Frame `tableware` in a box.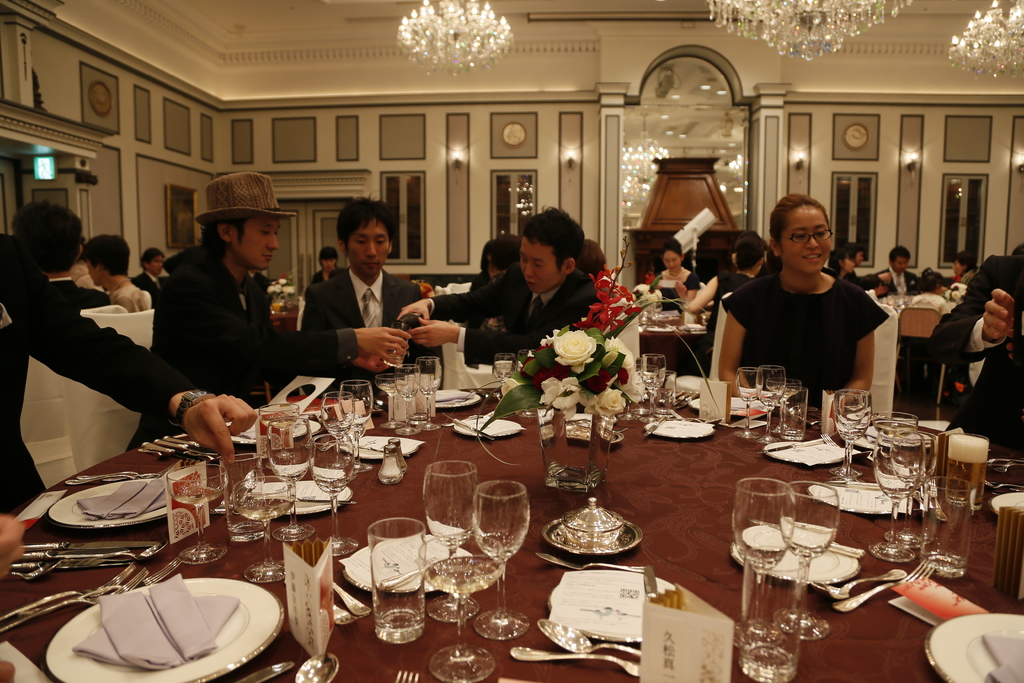
[398, 671, 419, 682].
